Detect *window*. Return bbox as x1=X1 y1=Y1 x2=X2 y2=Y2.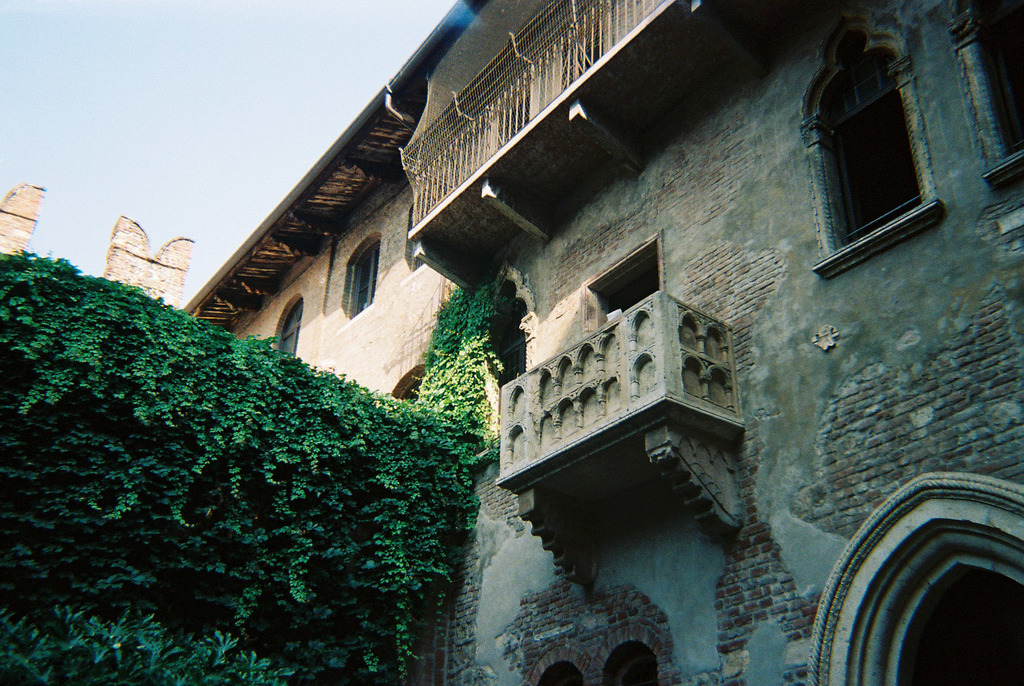
x1=977 y1=4 x2=1021 y2=161.
